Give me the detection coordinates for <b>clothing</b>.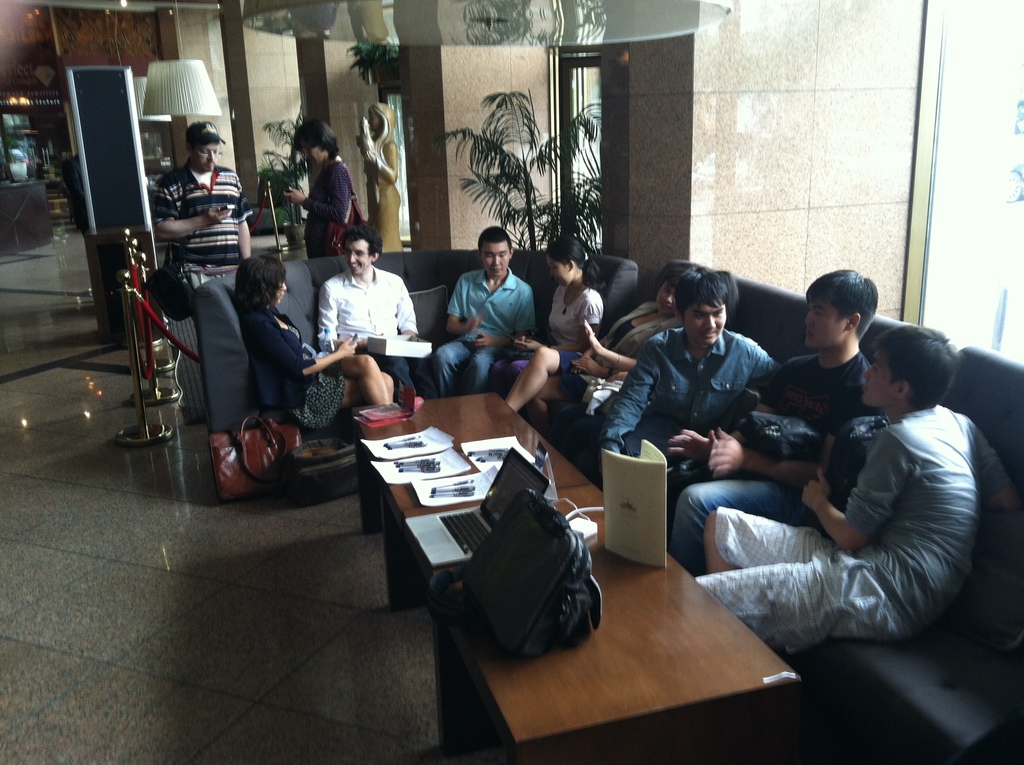
<bbox>567, 329, 780, 491</bbox>.
